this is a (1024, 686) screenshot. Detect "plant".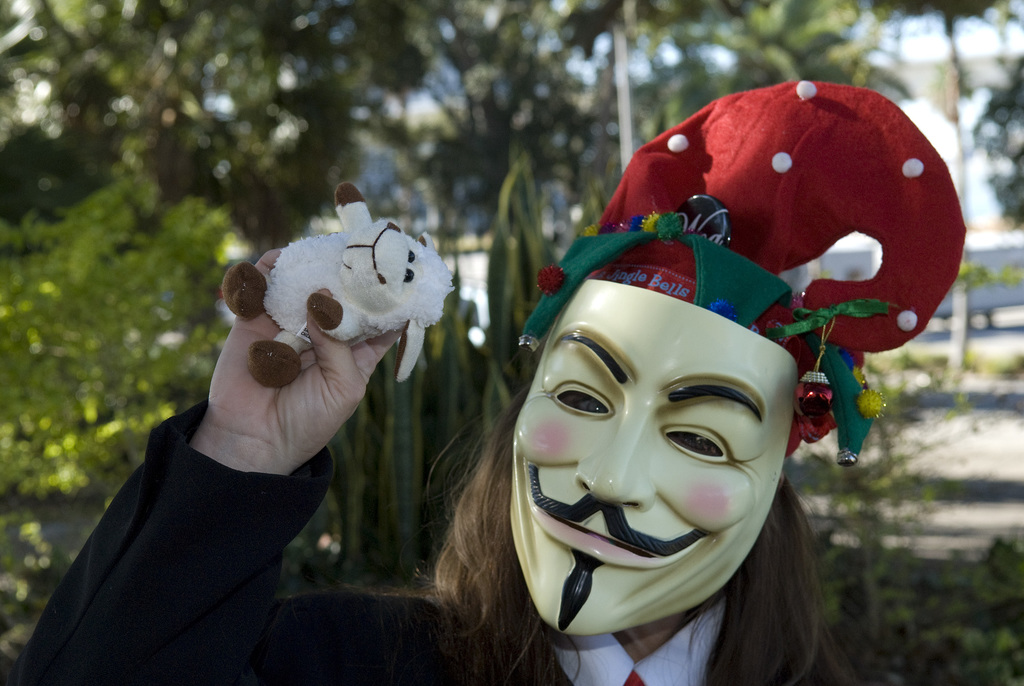
crop(0, 504, 58, 685).
